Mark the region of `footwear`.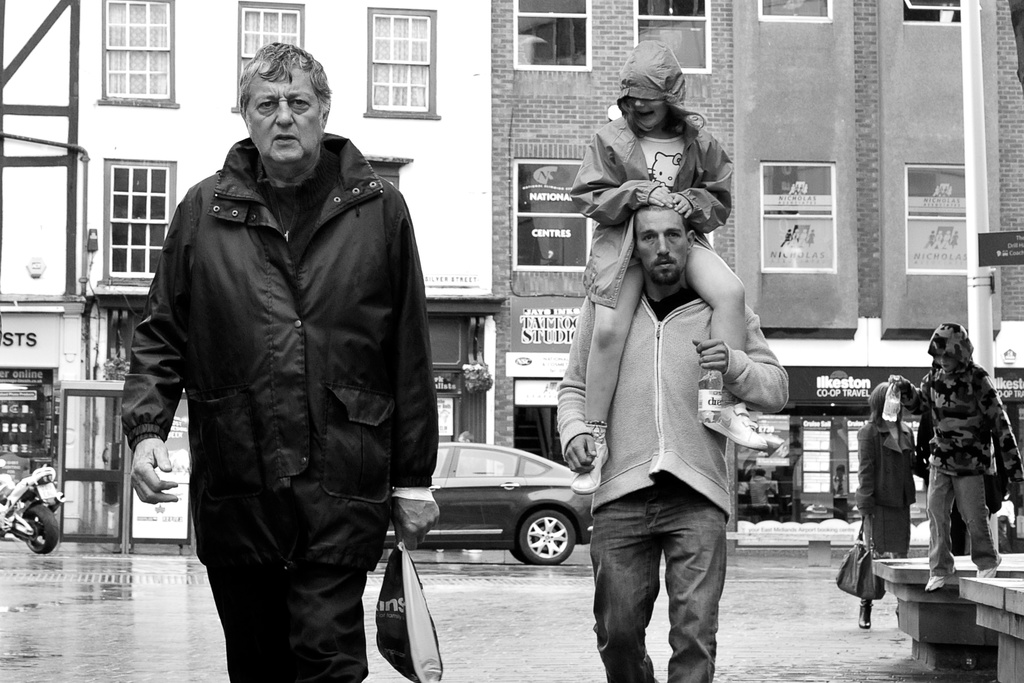
Region: 975, 555, 1000, 578.
